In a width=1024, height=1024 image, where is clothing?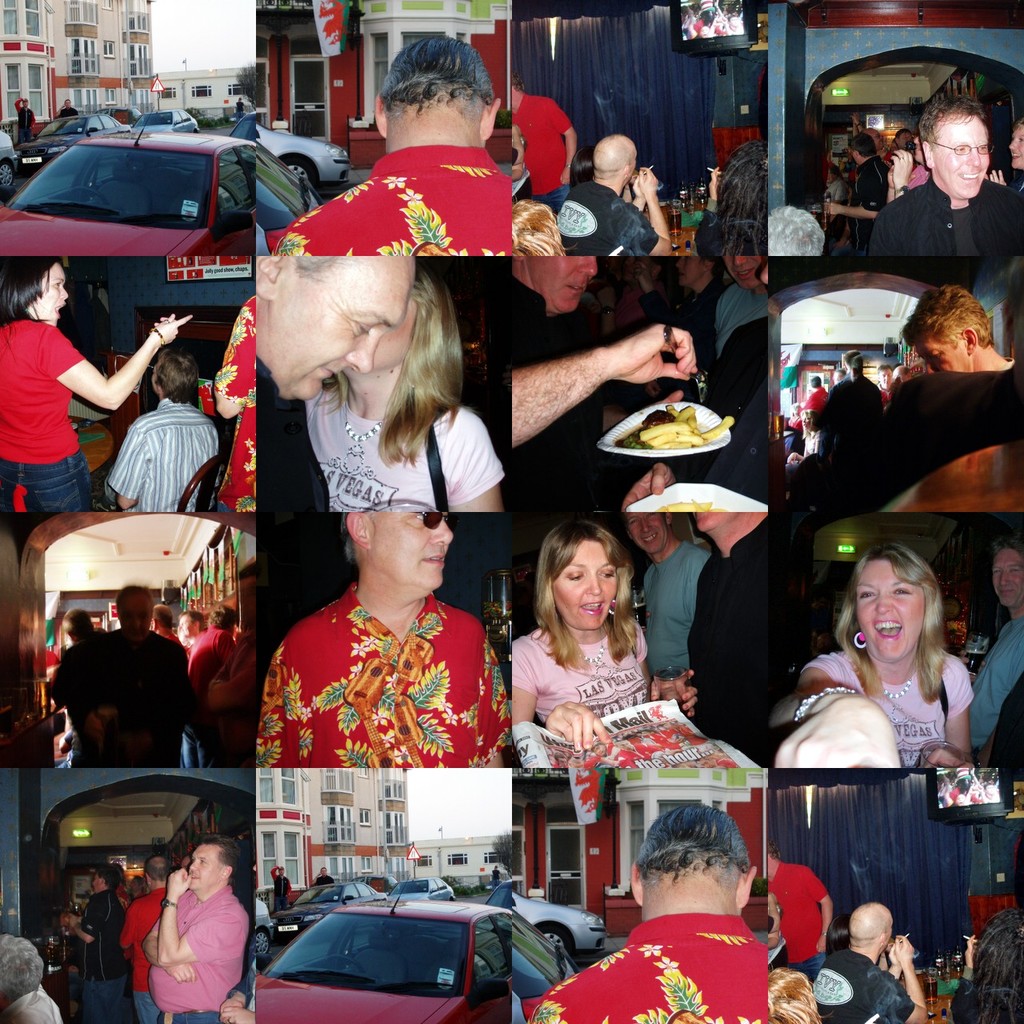
BBox(511, 93, 571, 216).
